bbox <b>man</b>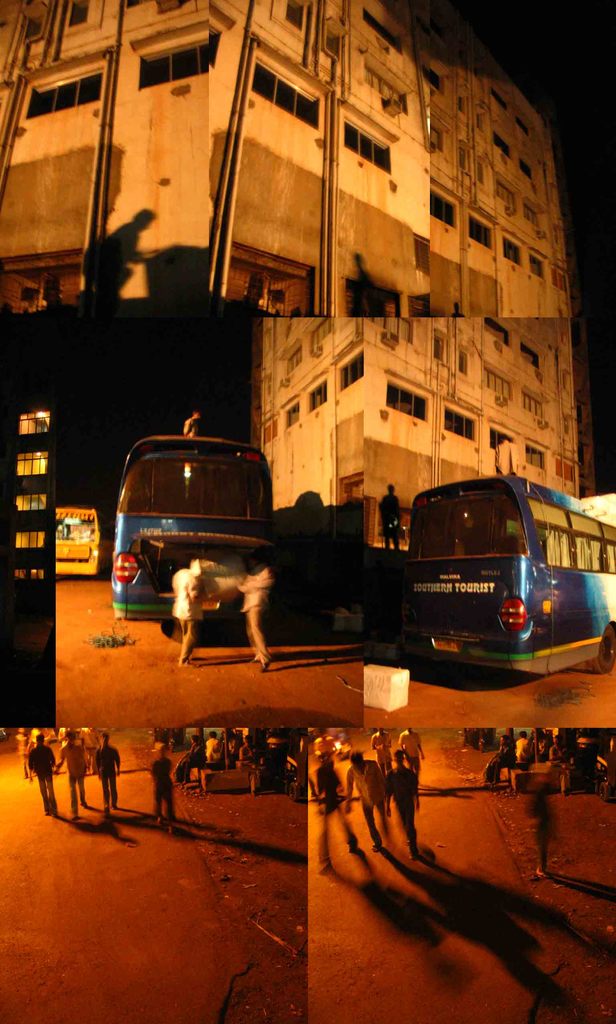
27 735 57 817
